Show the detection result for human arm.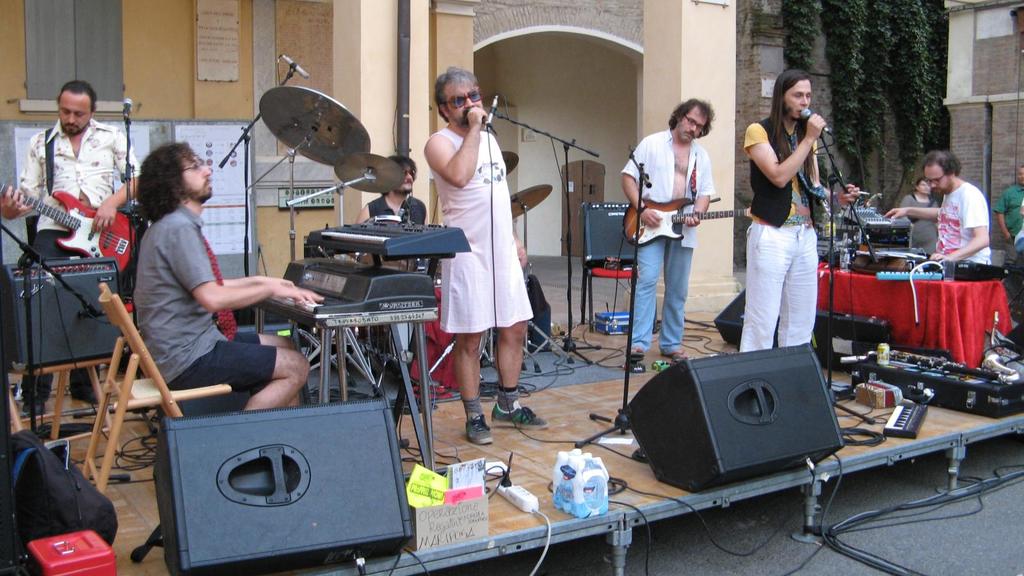
x1=628 y1=146 x2=653 y2=226.
